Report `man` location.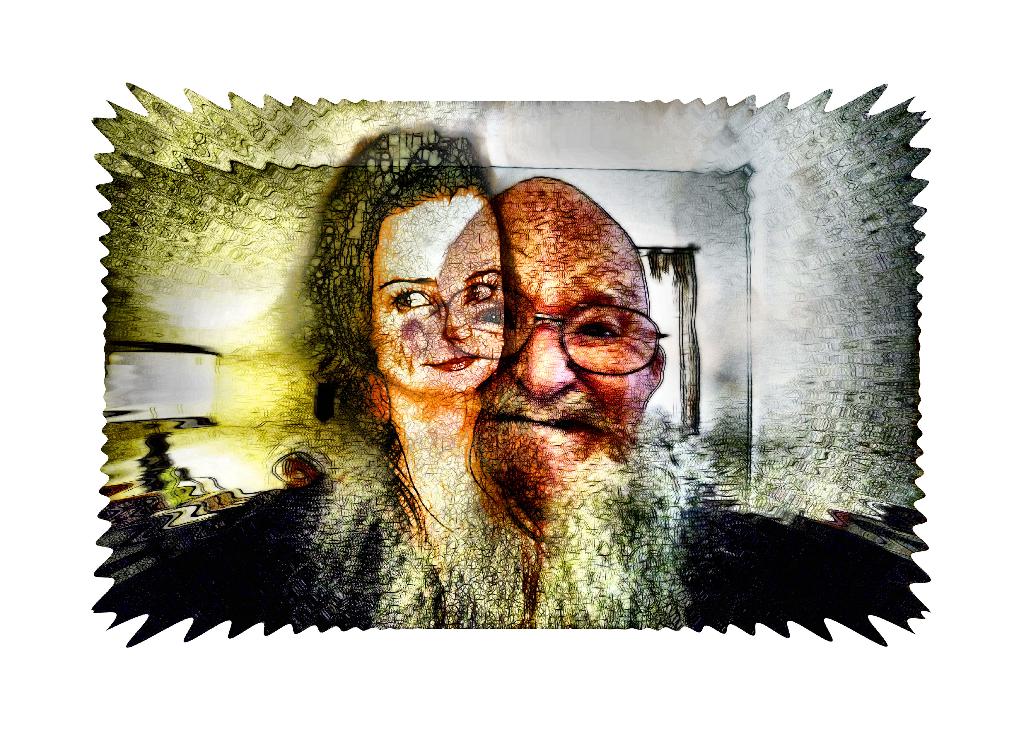
Report: 438 178 721 599.
